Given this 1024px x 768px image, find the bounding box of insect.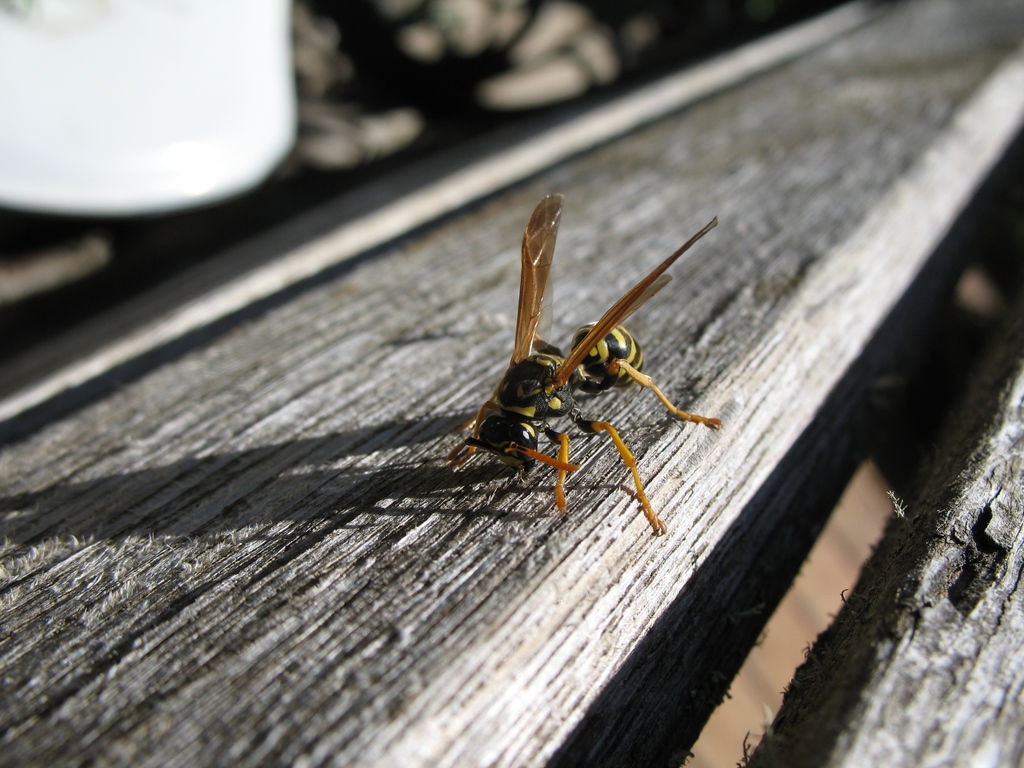
<region>437, 189, 723, 543</region>.
